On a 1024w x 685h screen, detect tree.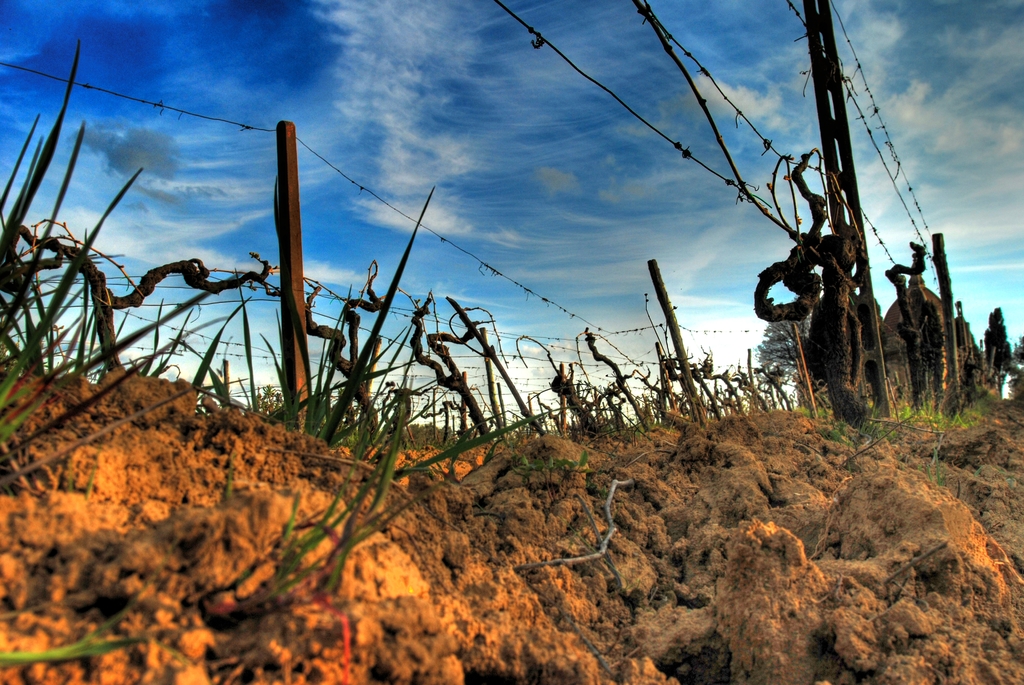
box=[979, 301, 1015, 390].
